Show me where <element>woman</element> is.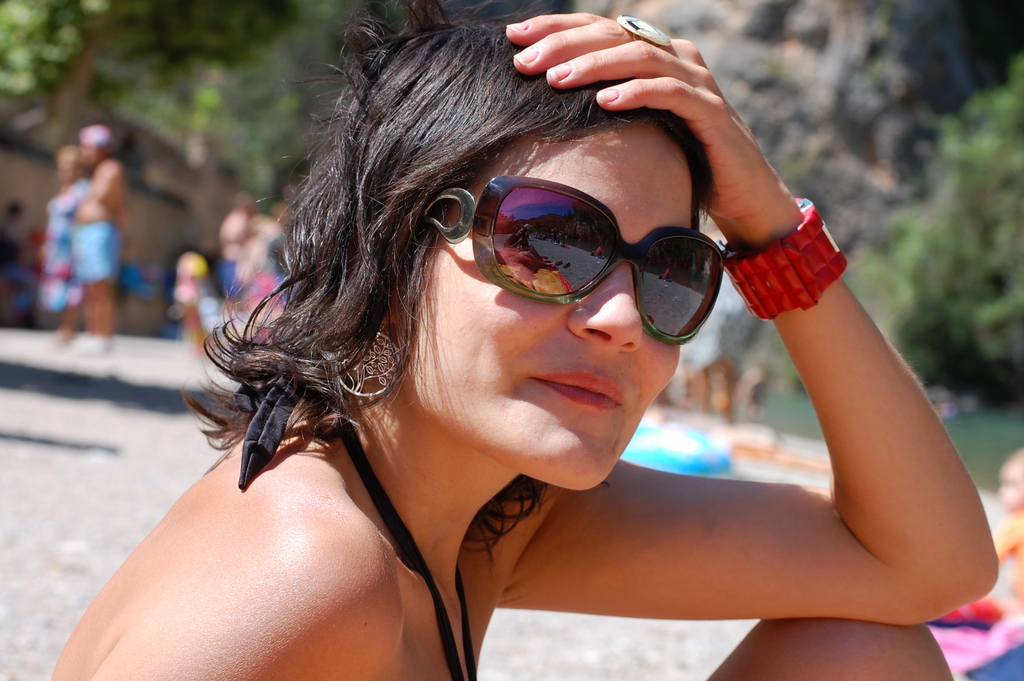
<element>woman</element> is at bbox=(117, 10, 928, 680).
